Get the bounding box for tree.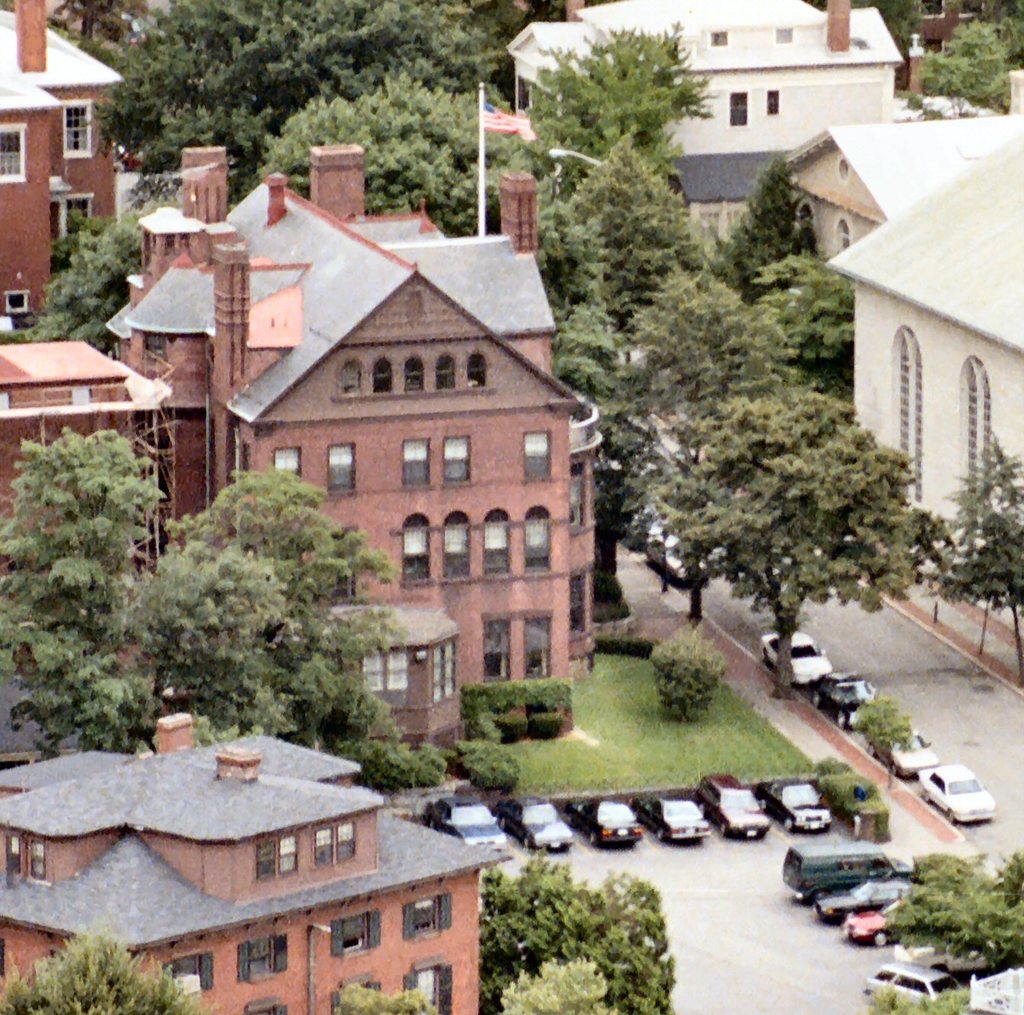
detection(0, 919, 206, 1014).
